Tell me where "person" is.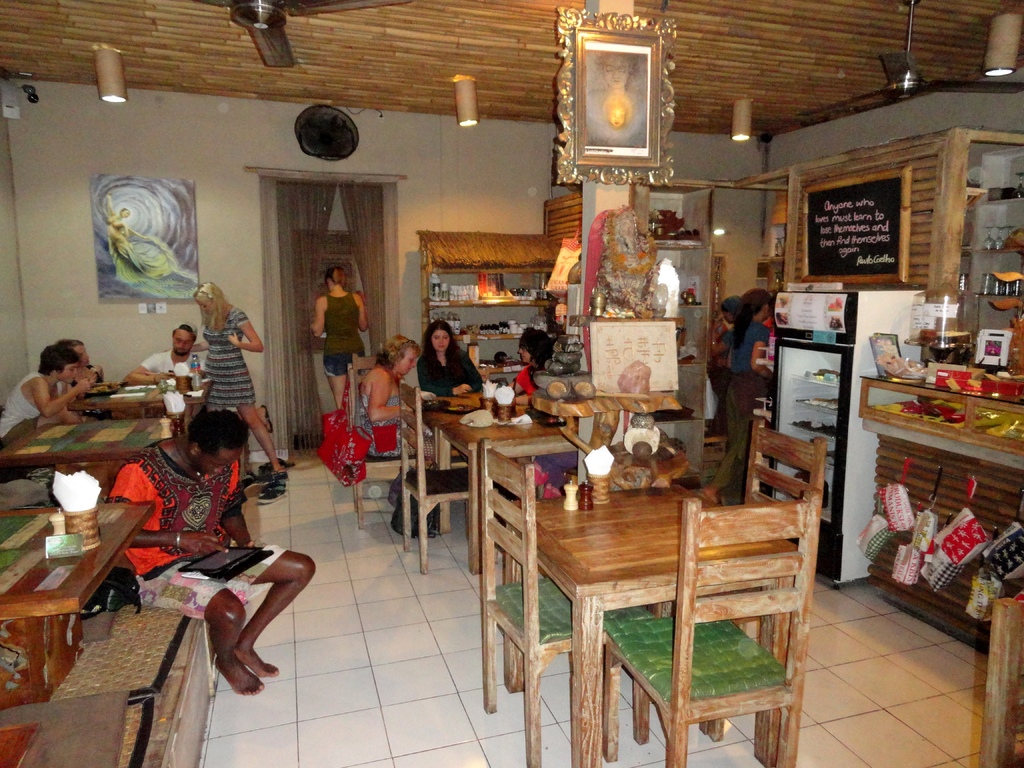
"person" is at (707,282,776,492).
